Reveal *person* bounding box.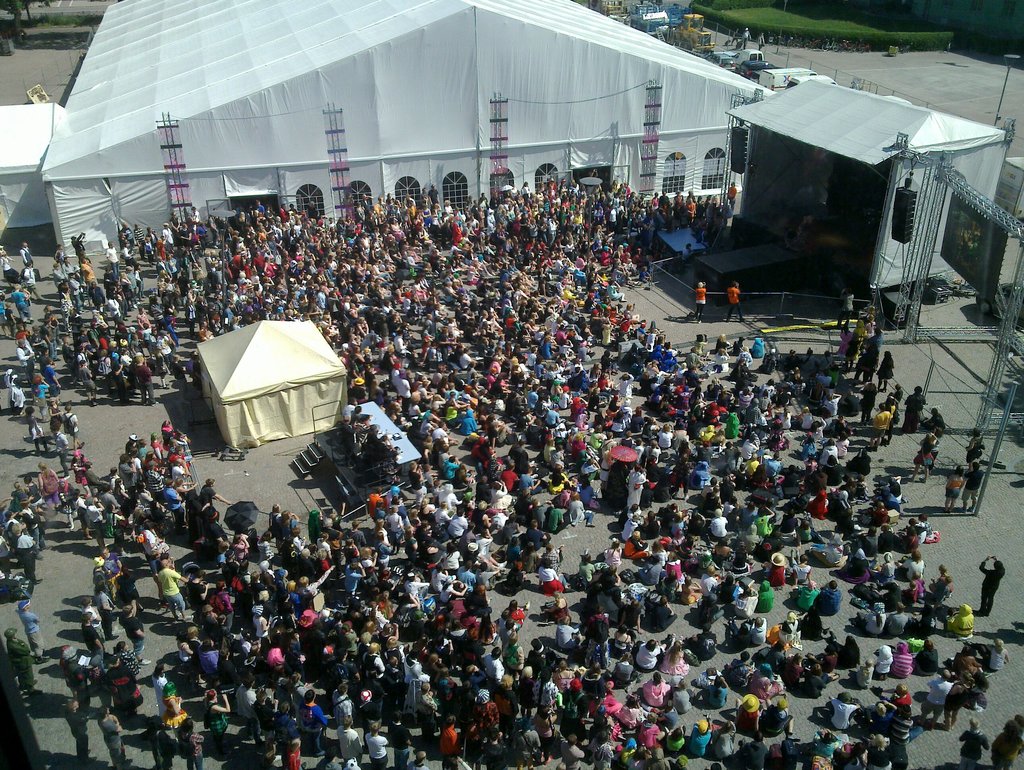
Revealed: detection(756, 30, 770, 54).
